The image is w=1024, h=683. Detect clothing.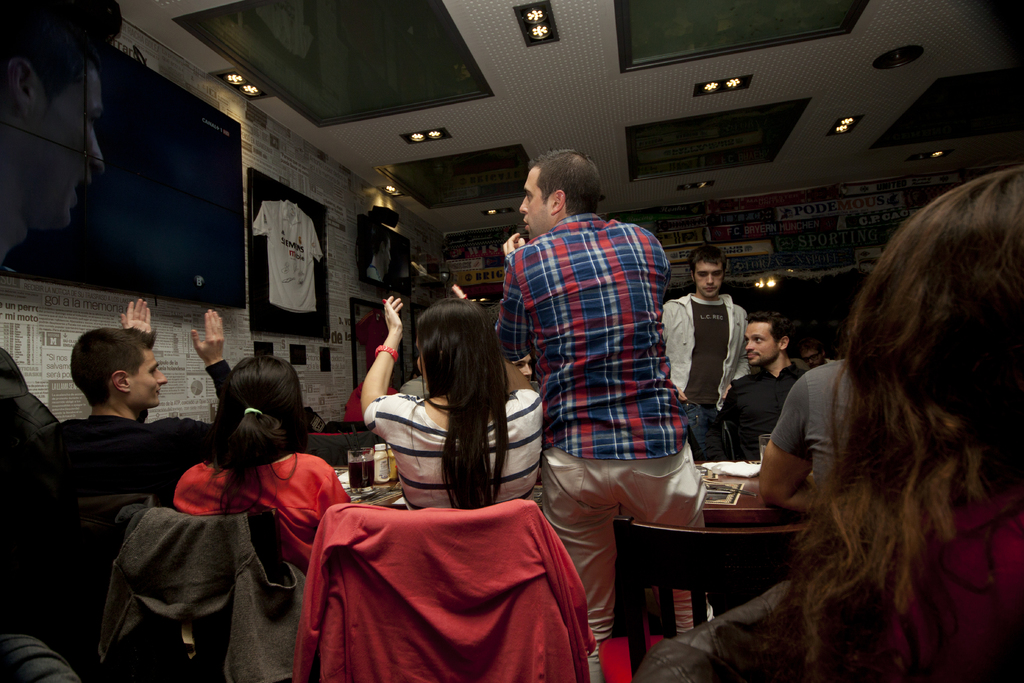
Detection: bbox=[502, 210, 730, 653].
